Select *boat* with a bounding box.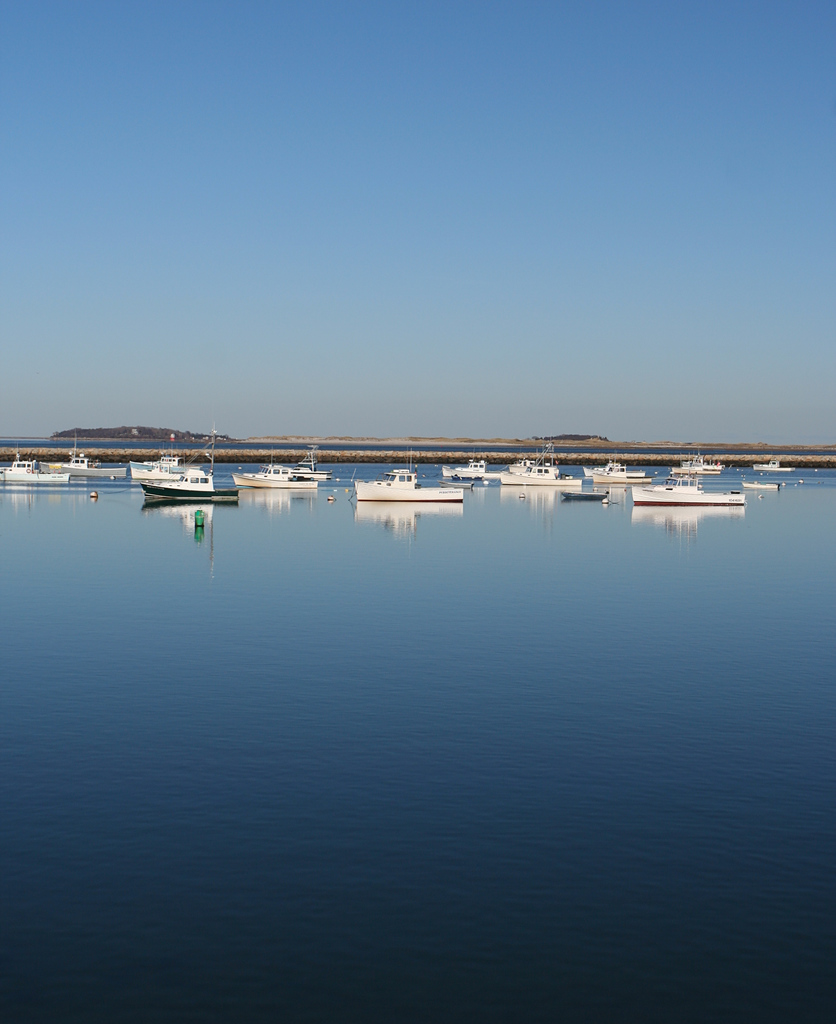
{"x1": 443, "y1": 448, "x2": 509, "y2": 482}.
